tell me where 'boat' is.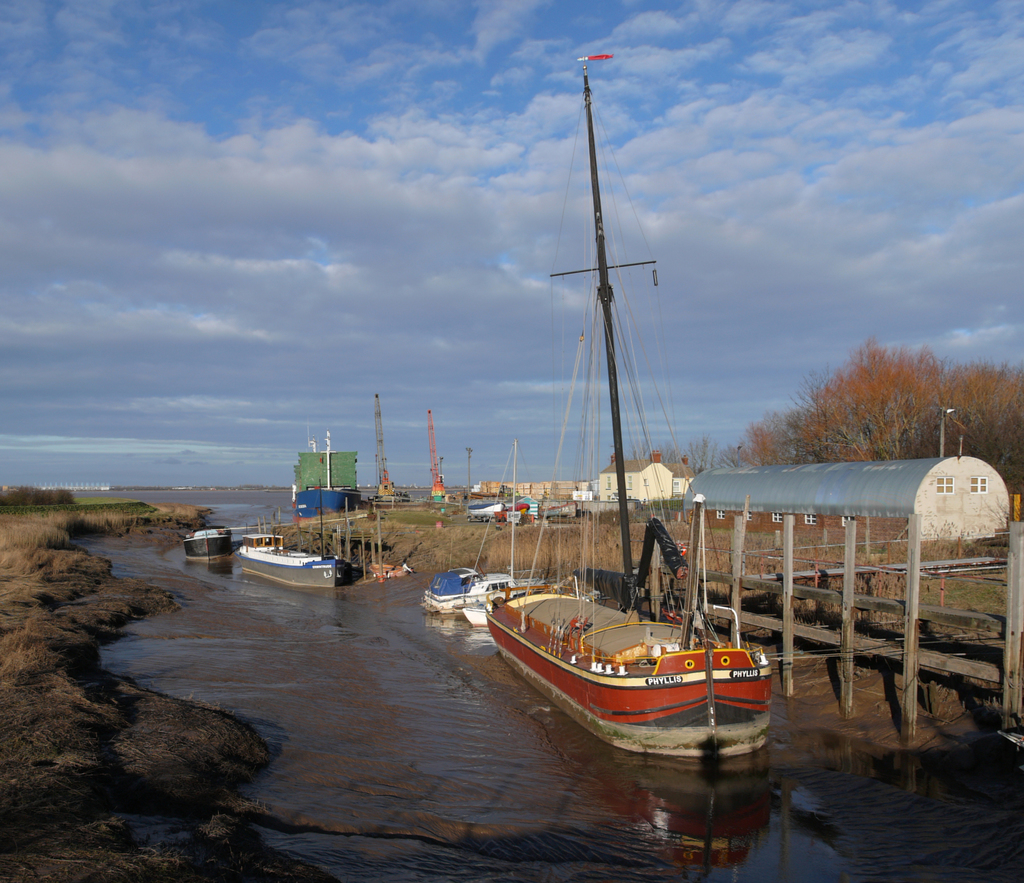
'boat' is at region(483, 58, 740, 763).
